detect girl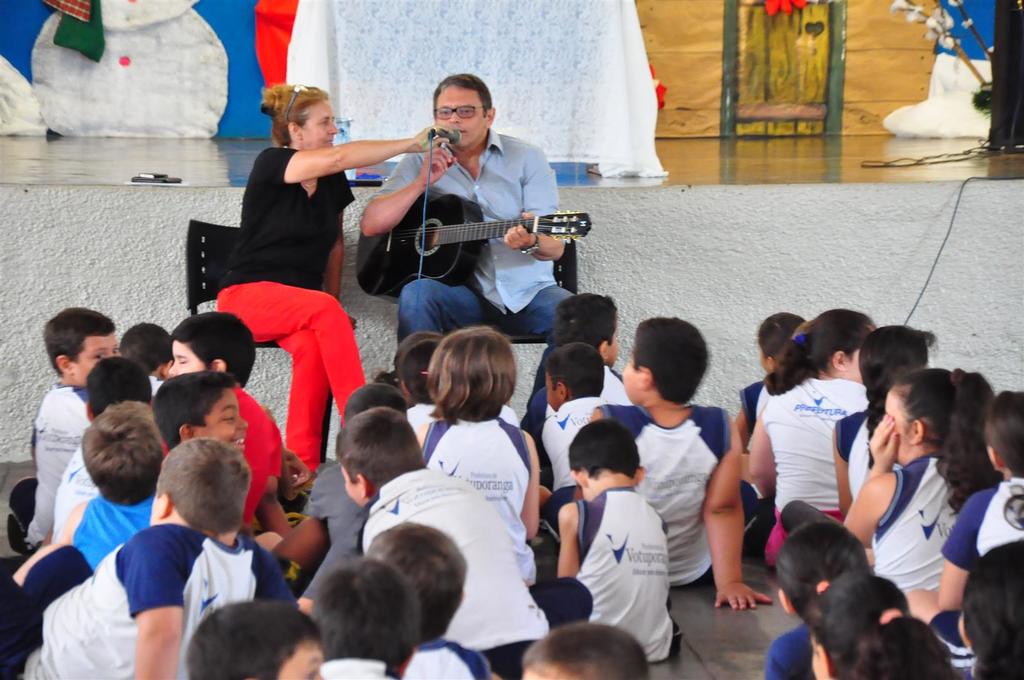
[left=738, top=314, right=807, bottom=453]
